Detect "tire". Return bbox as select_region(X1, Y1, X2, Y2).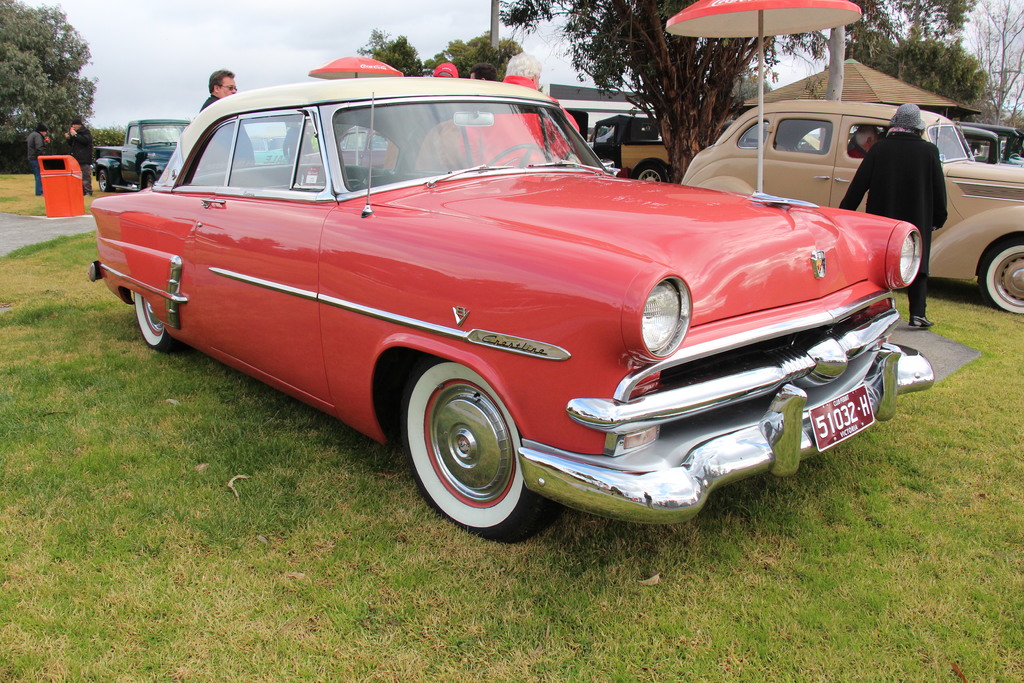
select_region(130, 291, 184, 353).
